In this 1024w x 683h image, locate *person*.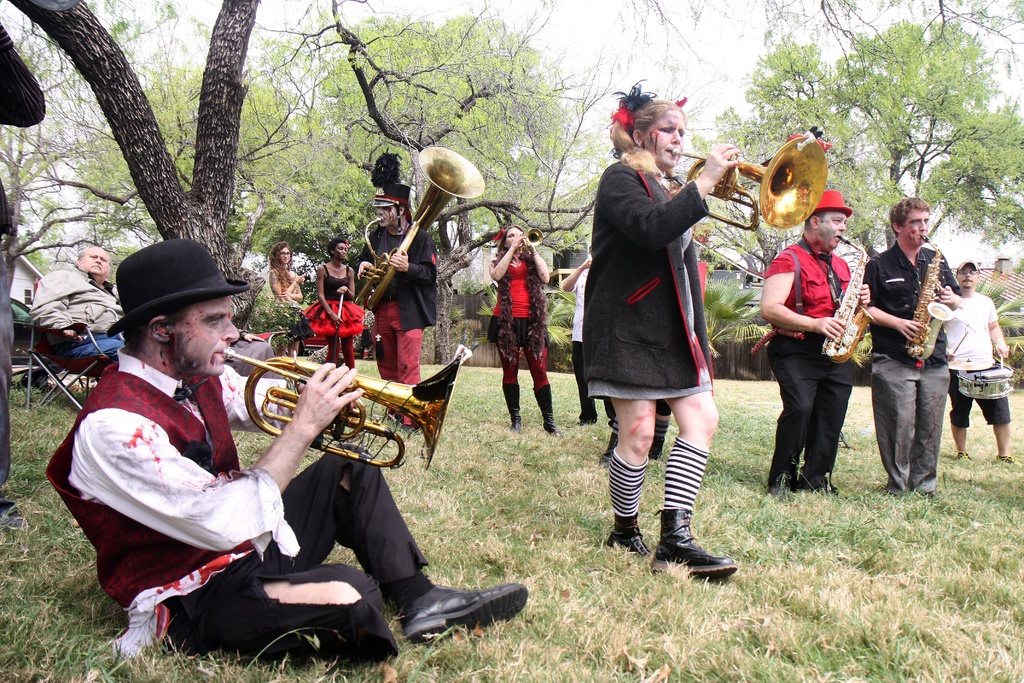
Bounding box: (45,231,527,667).
